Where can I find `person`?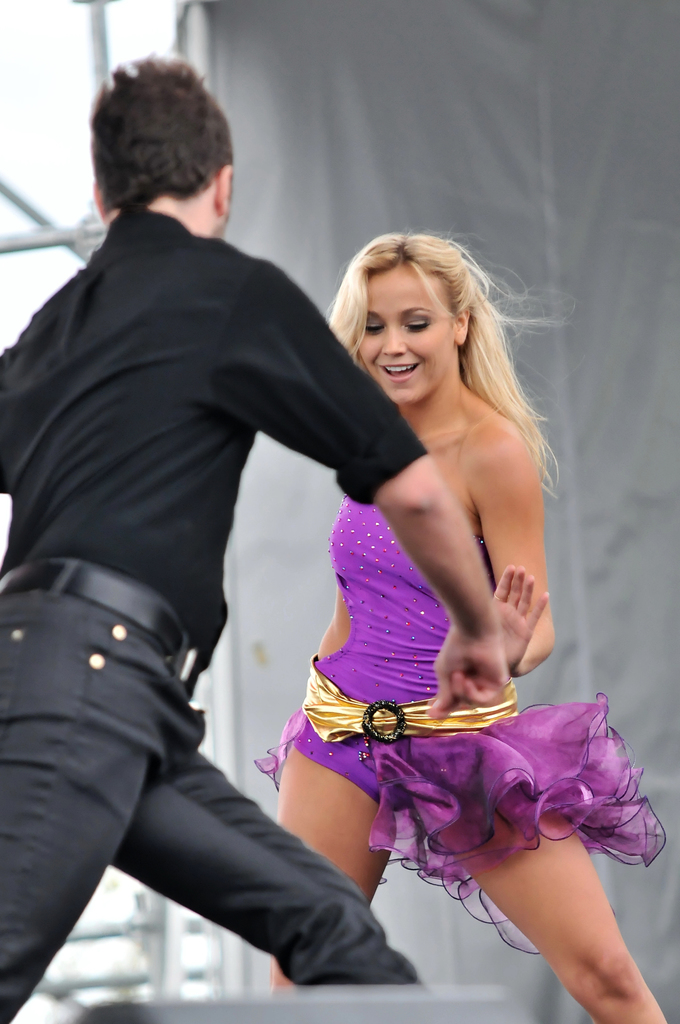
You can find it at select_region(27, 104, 476, 968).
